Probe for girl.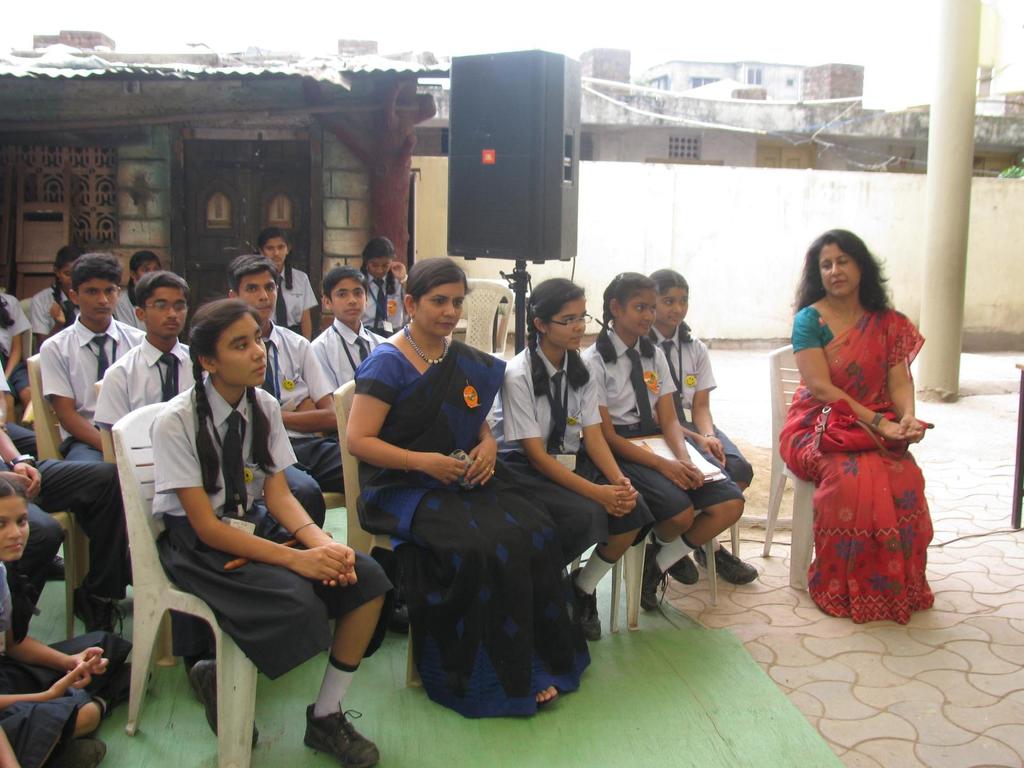
Probe result: region(489, 276, 655, 641).
